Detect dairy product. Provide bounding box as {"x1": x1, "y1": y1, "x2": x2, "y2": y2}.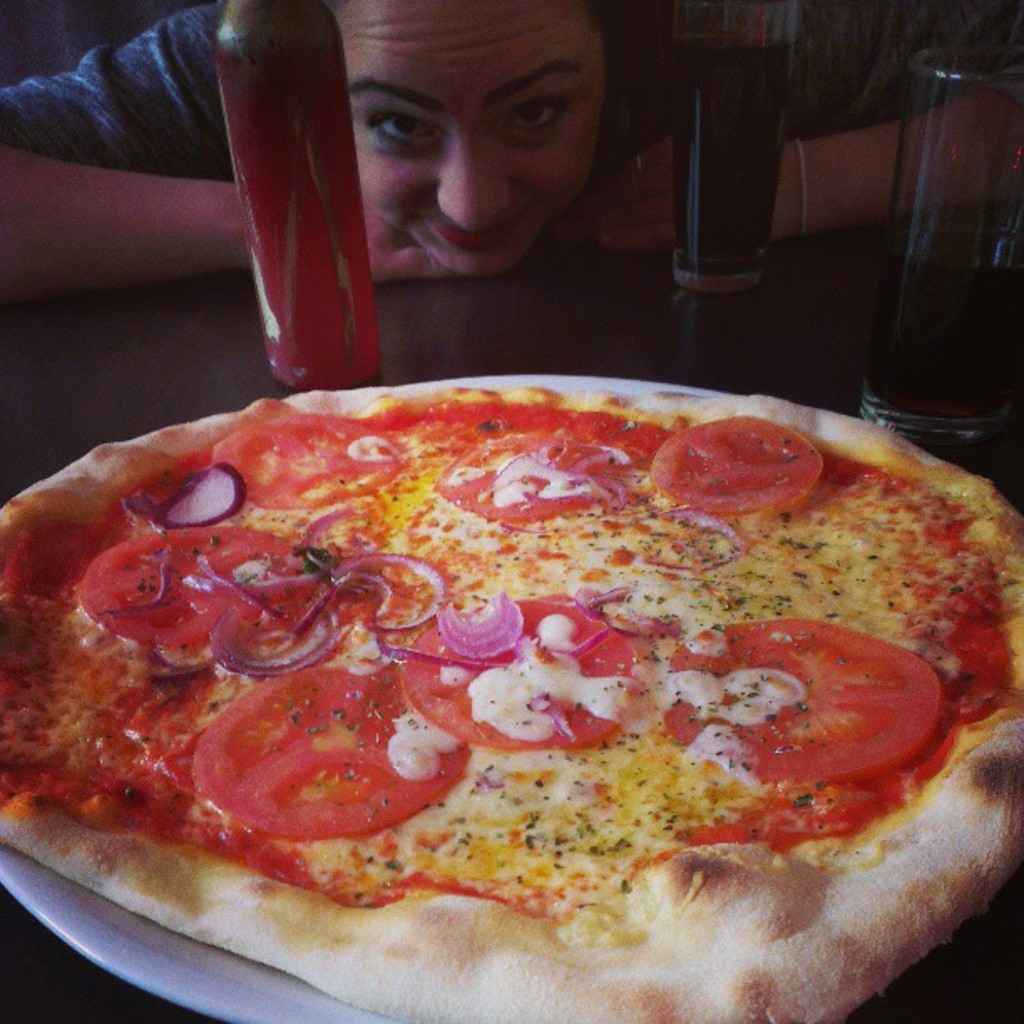
{"x1": 445, "y1": 611, "x2": 658, "y2": 740}.
